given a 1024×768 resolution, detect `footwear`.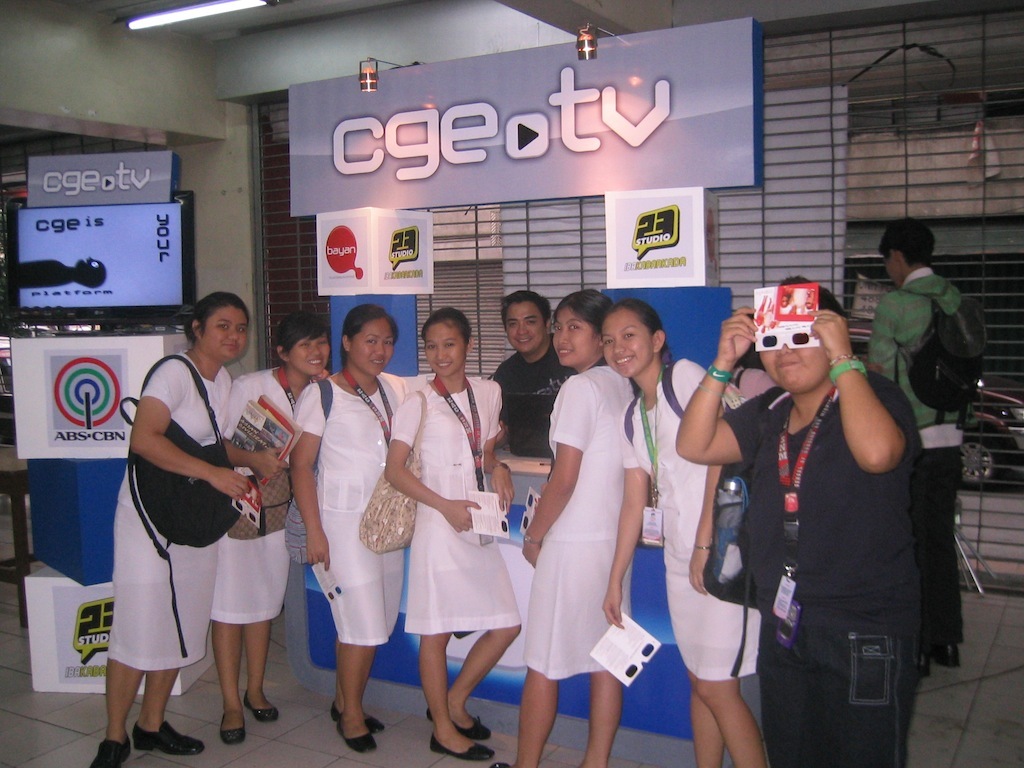
[934, 641, 964, 669].
